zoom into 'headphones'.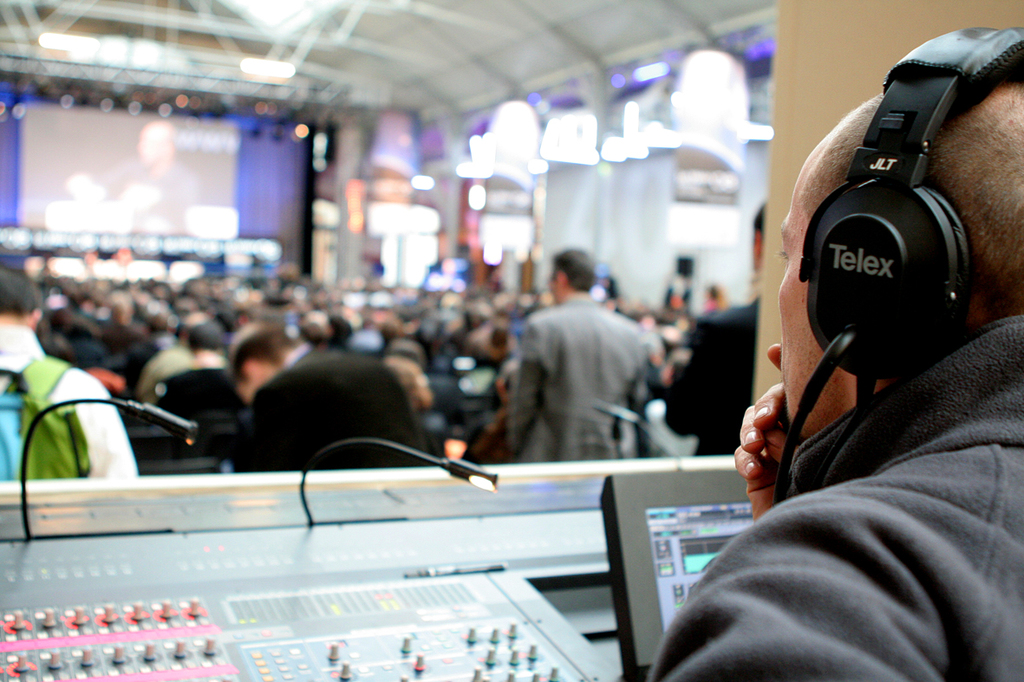
Zoom target: pyautogui.locateOnScreen(783, 14, 1023, 435).
